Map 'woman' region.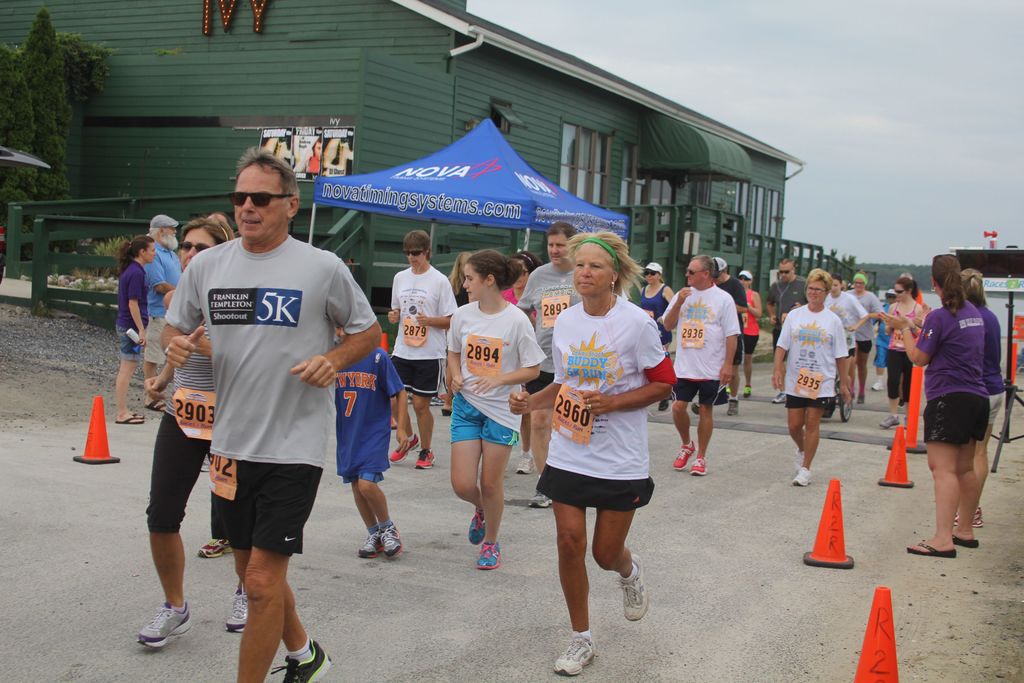
Mapped to [left=507, top=223, right=678, bottom=675].
